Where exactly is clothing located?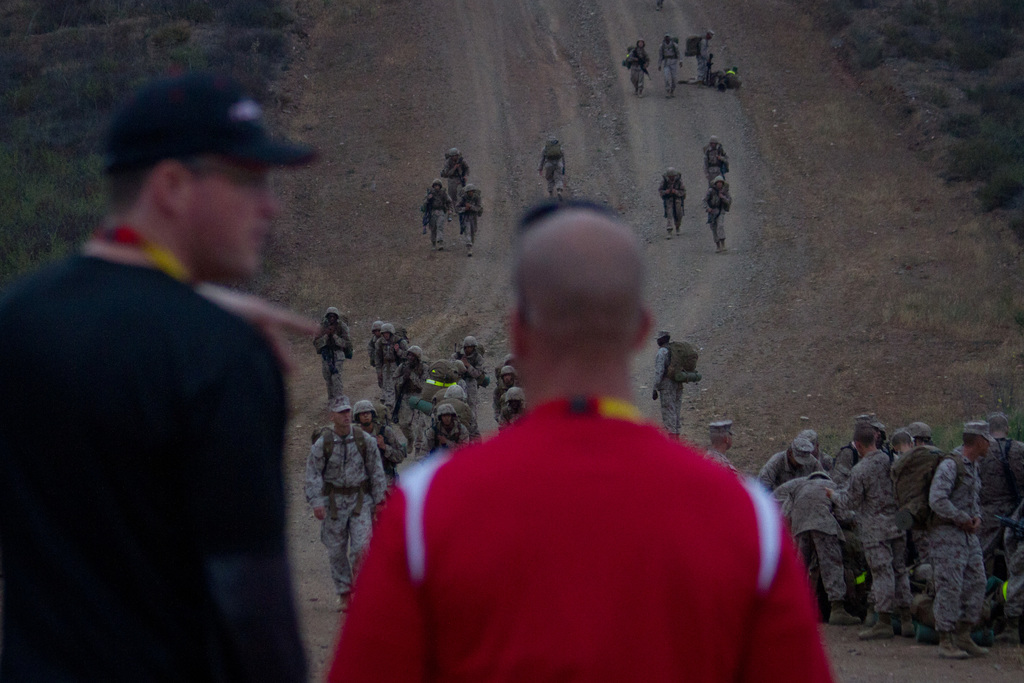
Its bounding box is left=986, top=439, right=1019, bottom=519.
